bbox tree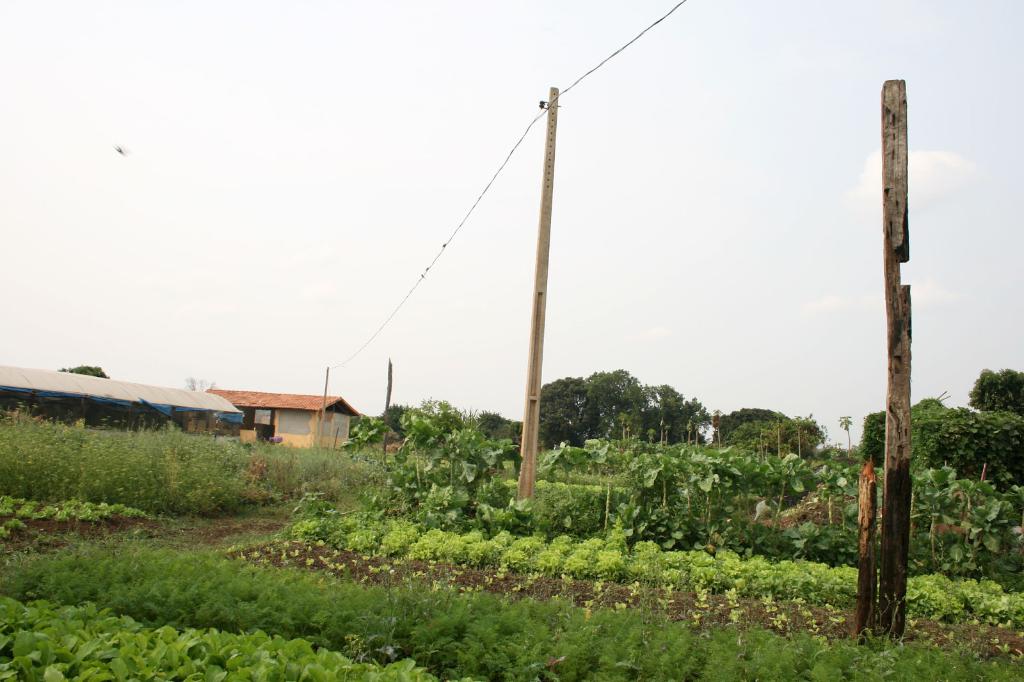
l=857, t=413, r=886, b=466
